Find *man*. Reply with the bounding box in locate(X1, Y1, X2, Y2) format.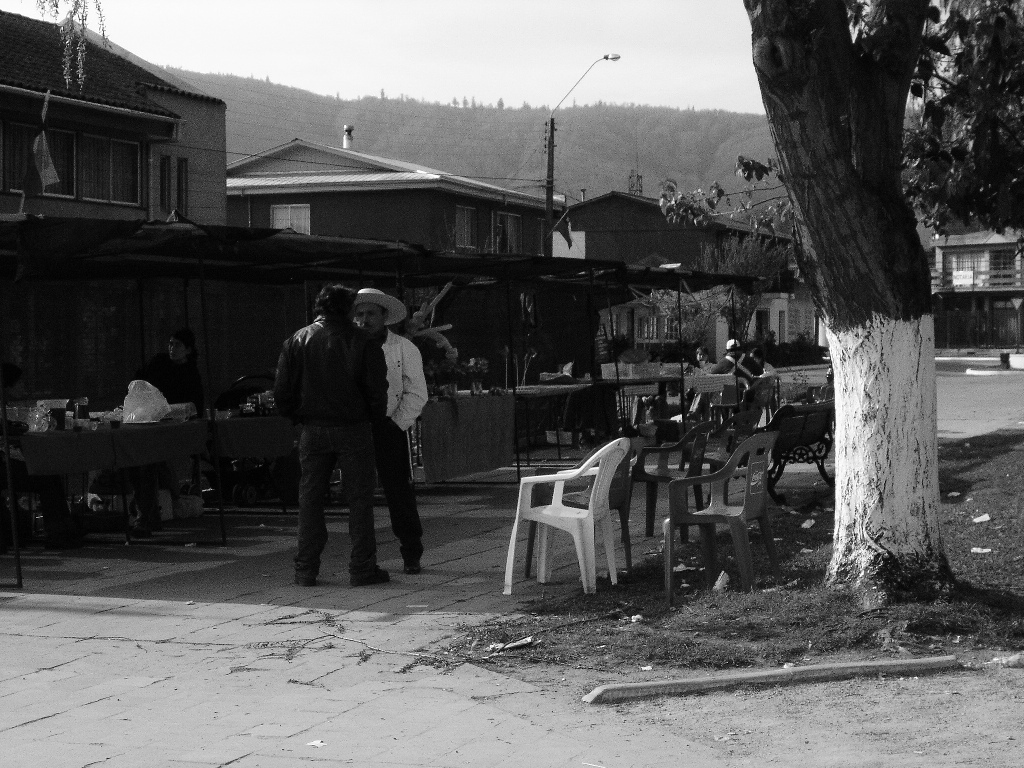
locate(294, 287, 428, 577).
